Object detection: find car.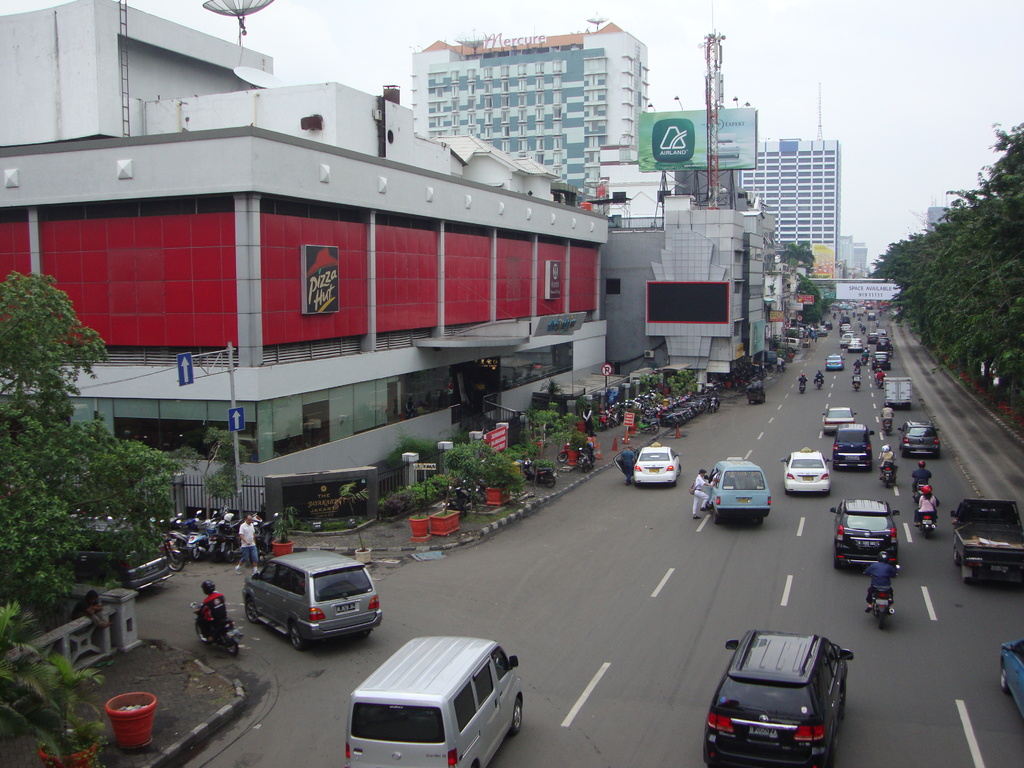
865 332 879 346.
